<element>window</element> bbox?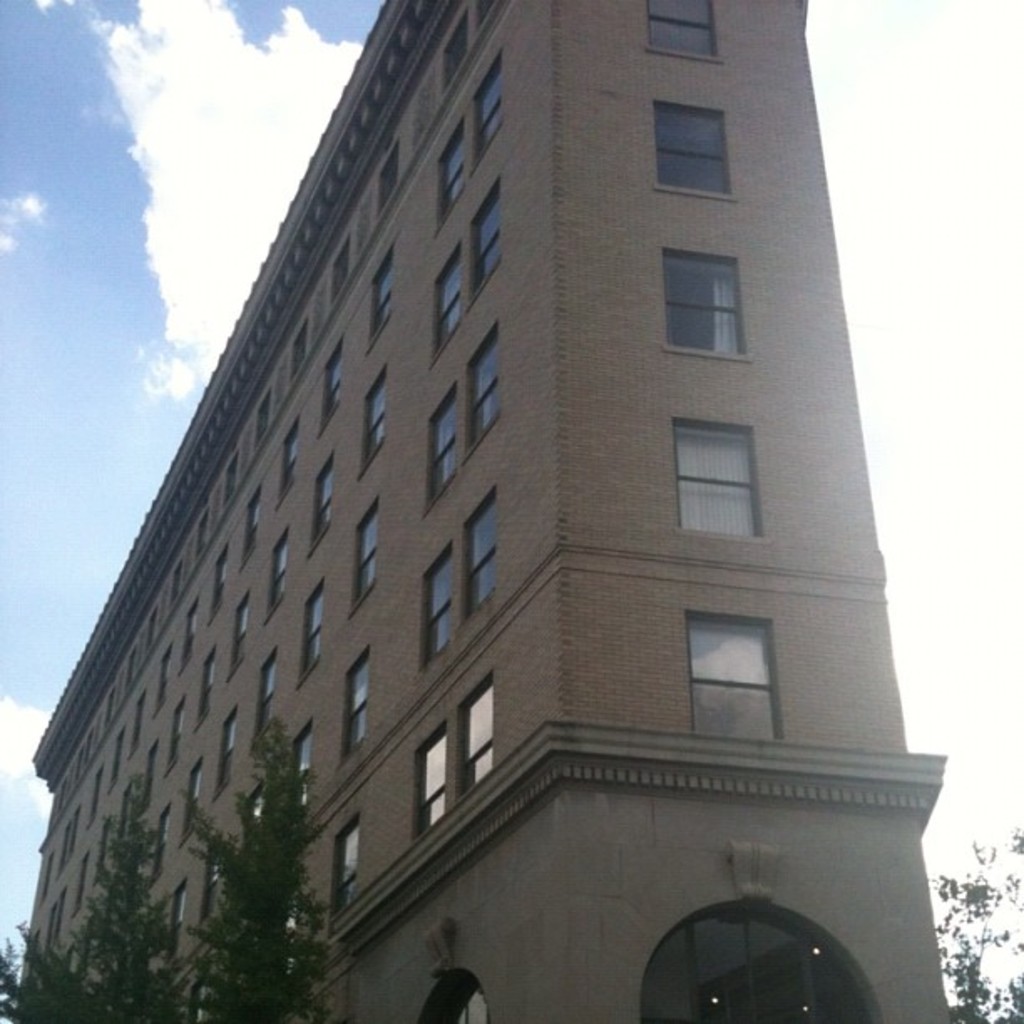
box=[184, 765, 202, 832]
